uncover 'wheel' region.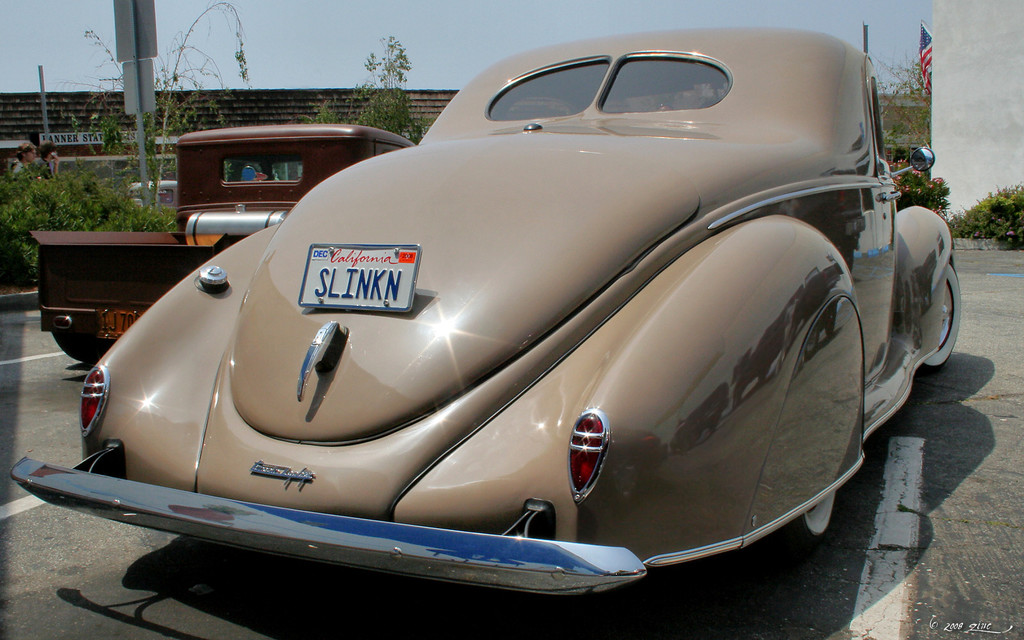
Uncovered: detection(915, 257, 971, 374).
